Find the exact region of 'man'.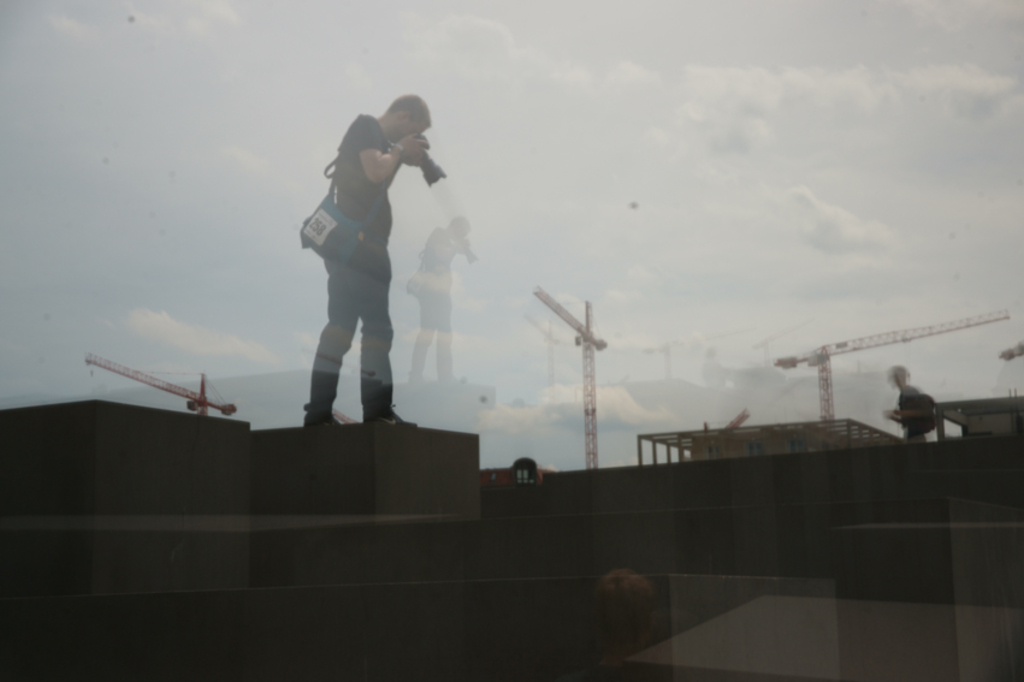
Exact region: detection(877, 350, 954, 449).
